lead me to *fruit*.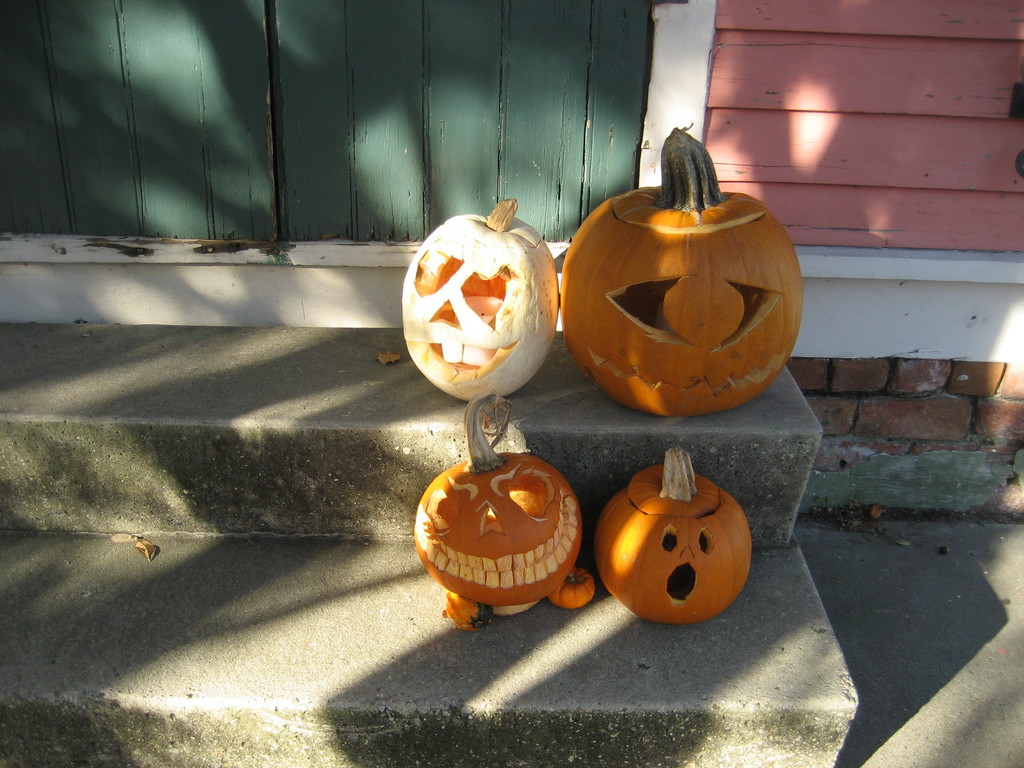
Lead to <region>418, 403, 584, 607</region>.
